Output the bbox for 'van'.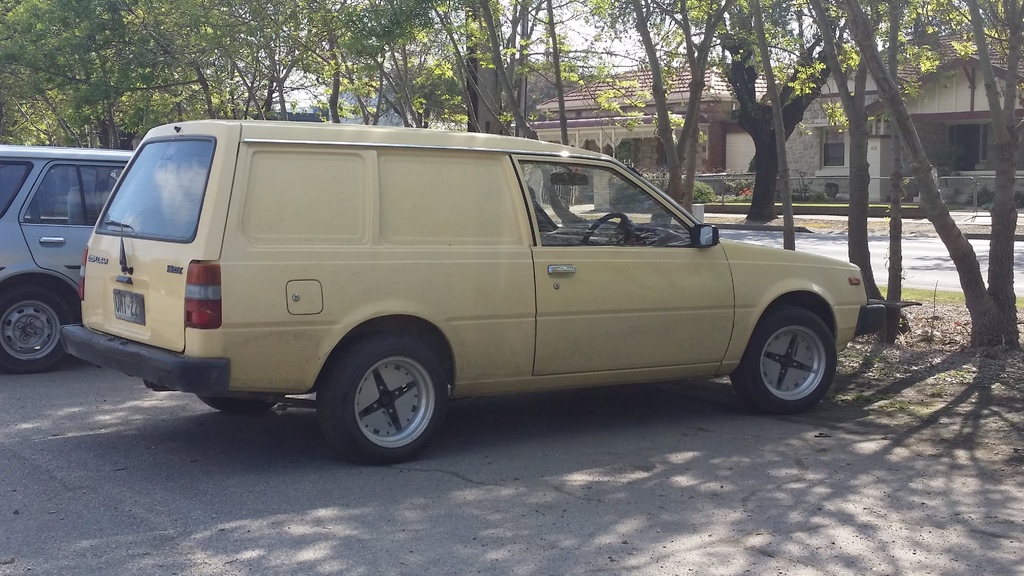
bbox(54, 117, 886, 466).
